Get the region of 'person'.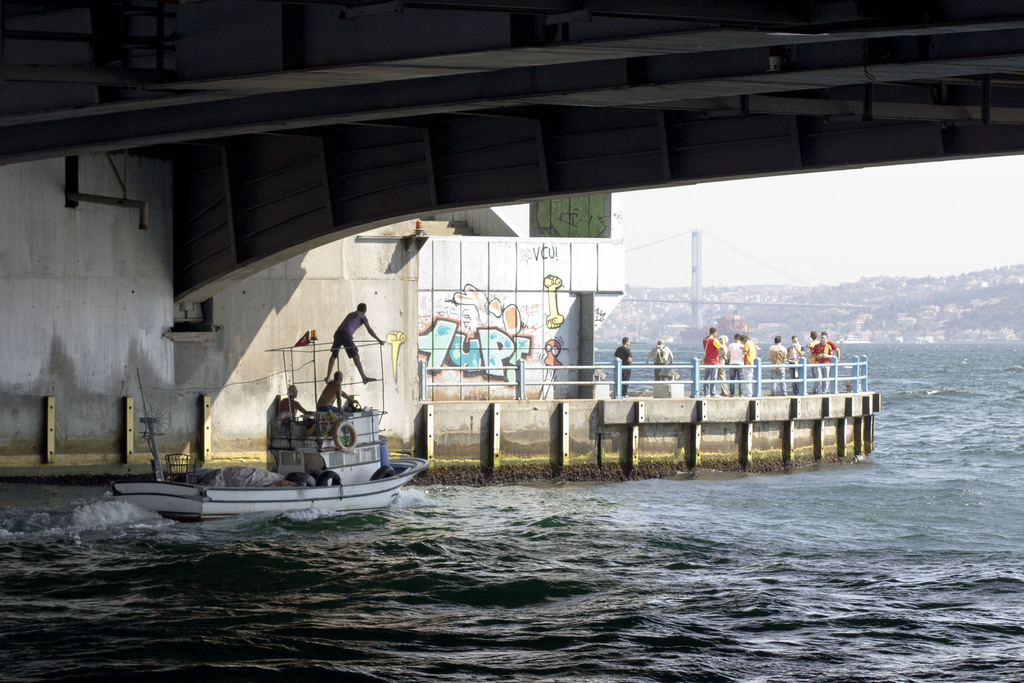
detection(703, 327, 724, 391).
